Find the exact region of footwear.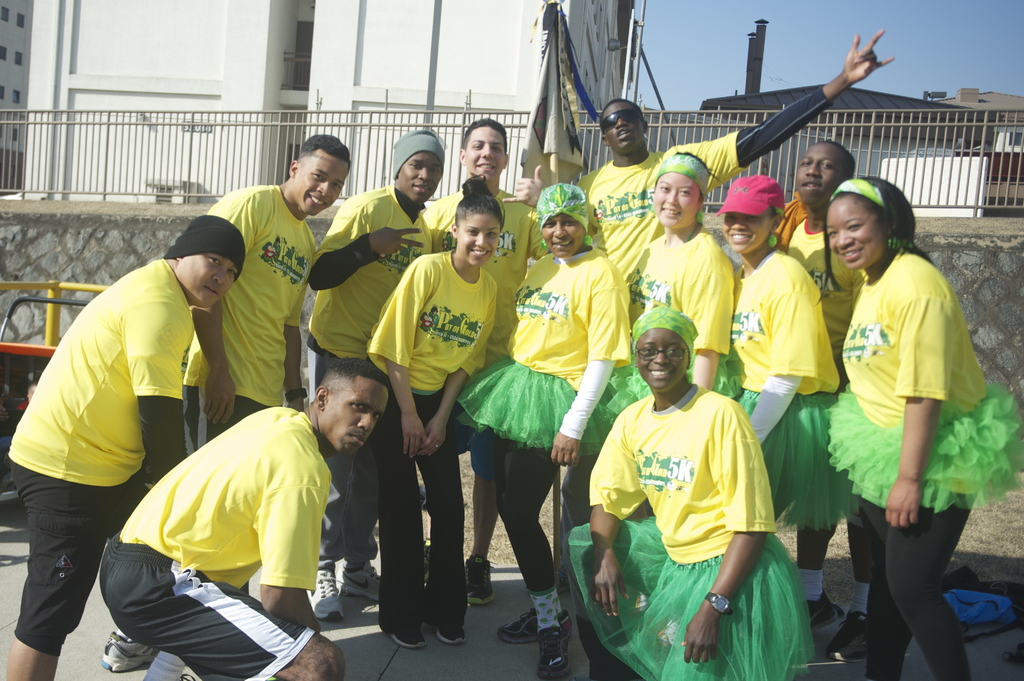
Exact region: bbox=(462, 552, 499, 607).
